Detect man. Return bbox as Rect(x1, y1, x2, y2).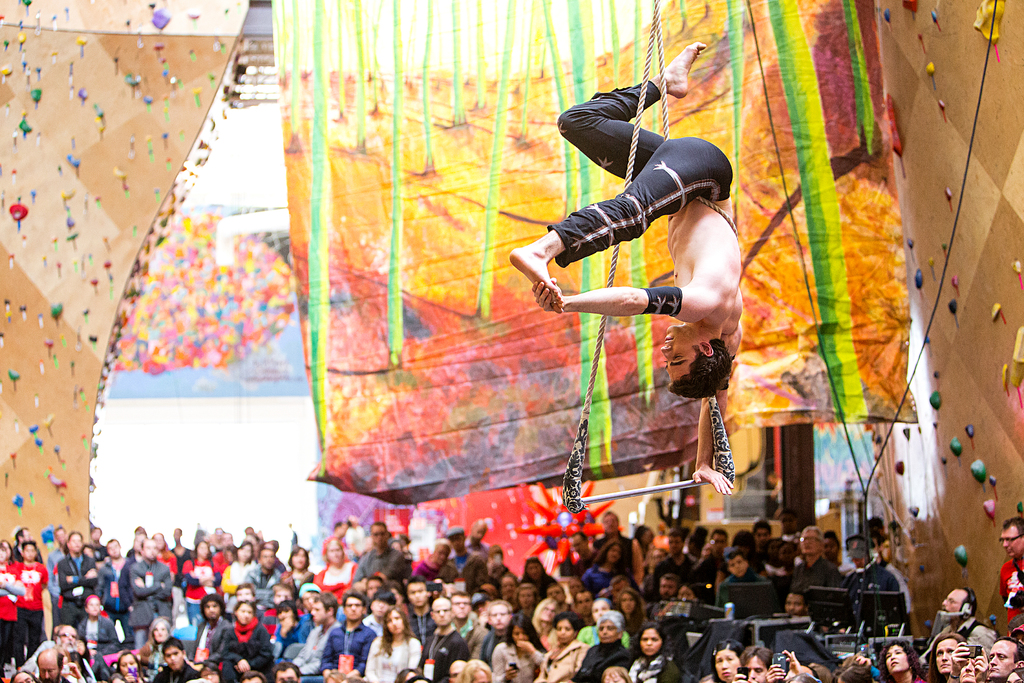
Rect(790, 520, 842, 583).
